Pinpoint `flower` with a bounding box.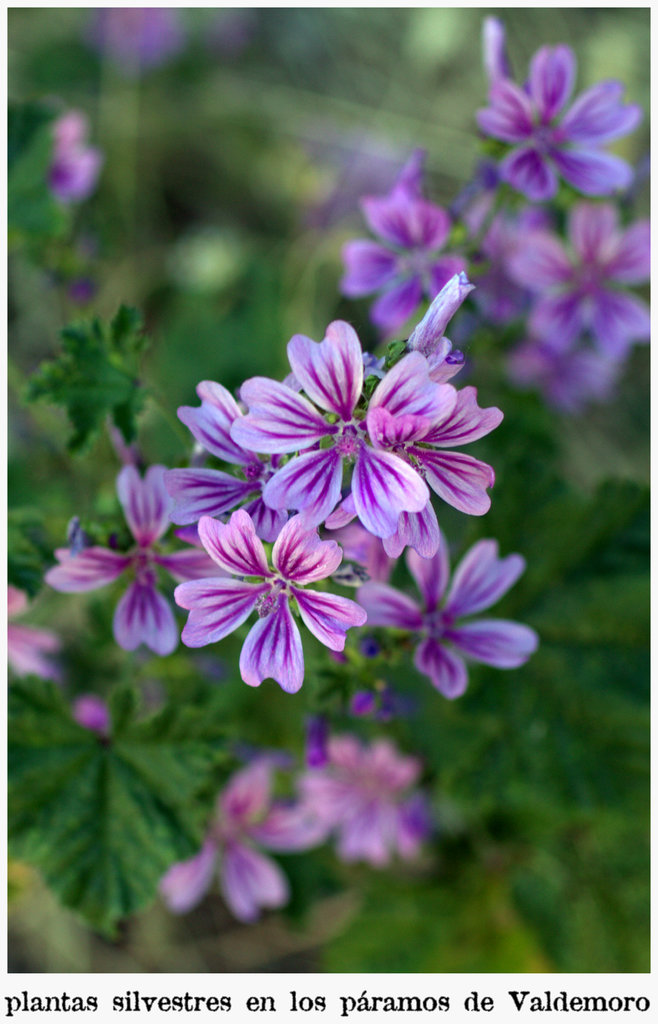
(x1=154, y1=750, x2=336, y2=913).
